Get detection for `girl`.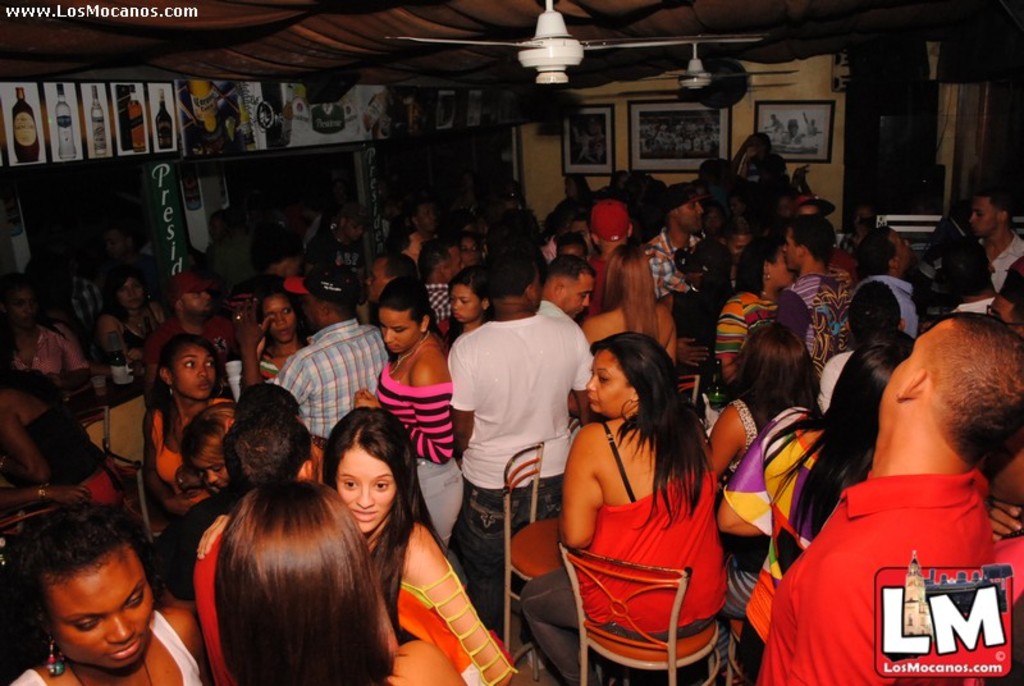
Detection: <region>151, 393, 317, 685</region>.
